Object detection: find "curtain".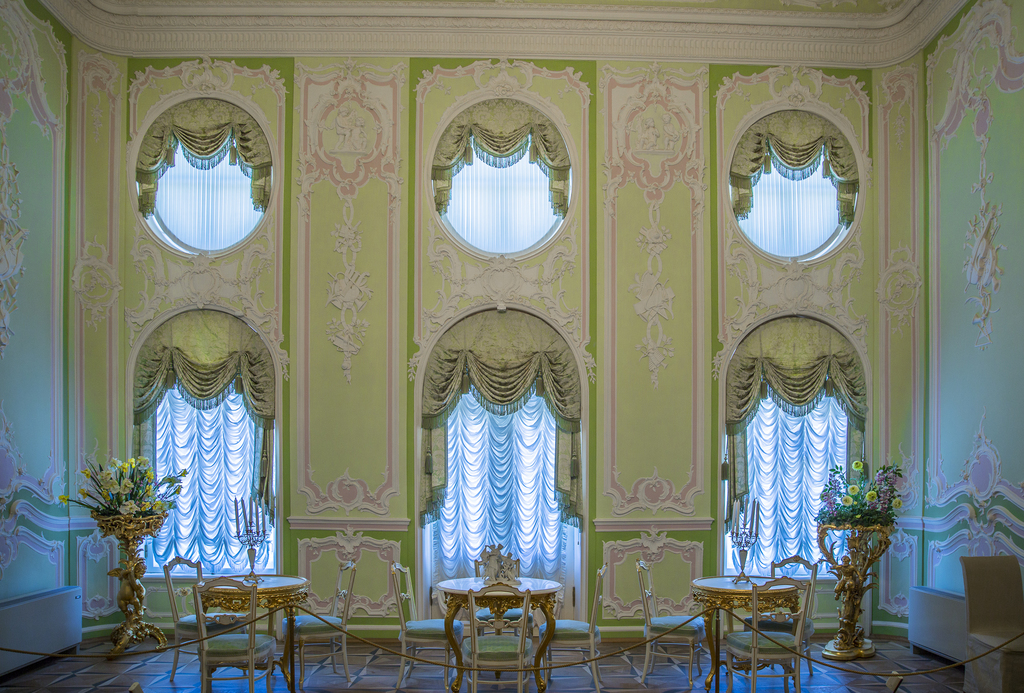
{"x1": 130, "y1": 91, "x2": 270, "y2": 257}.
